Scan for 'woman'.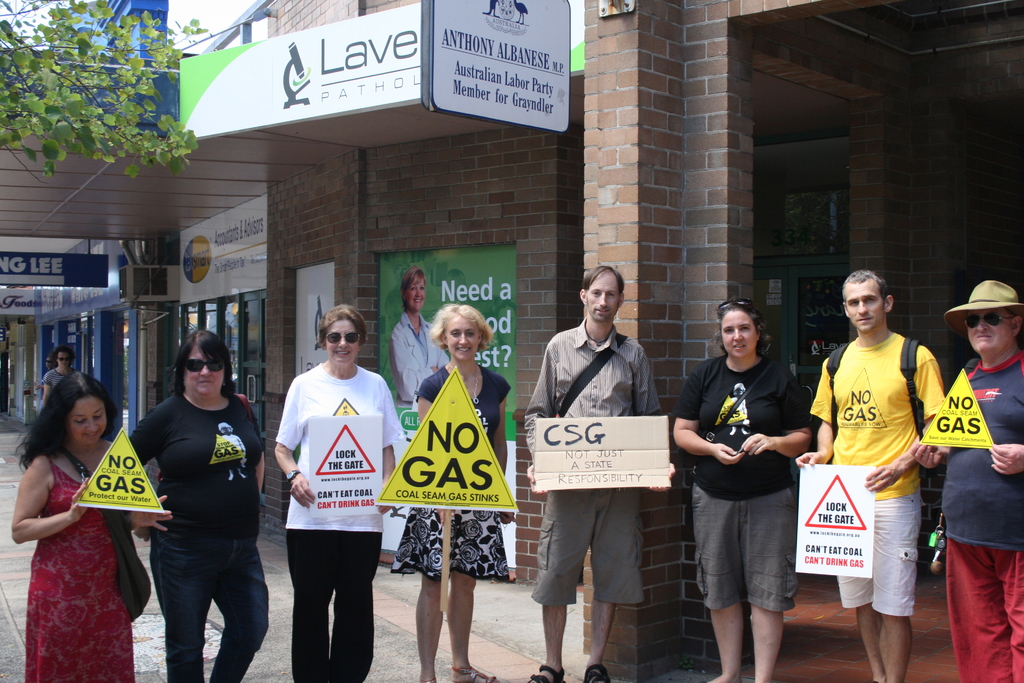
Scan result: detection(387, 302, 515, 681).
